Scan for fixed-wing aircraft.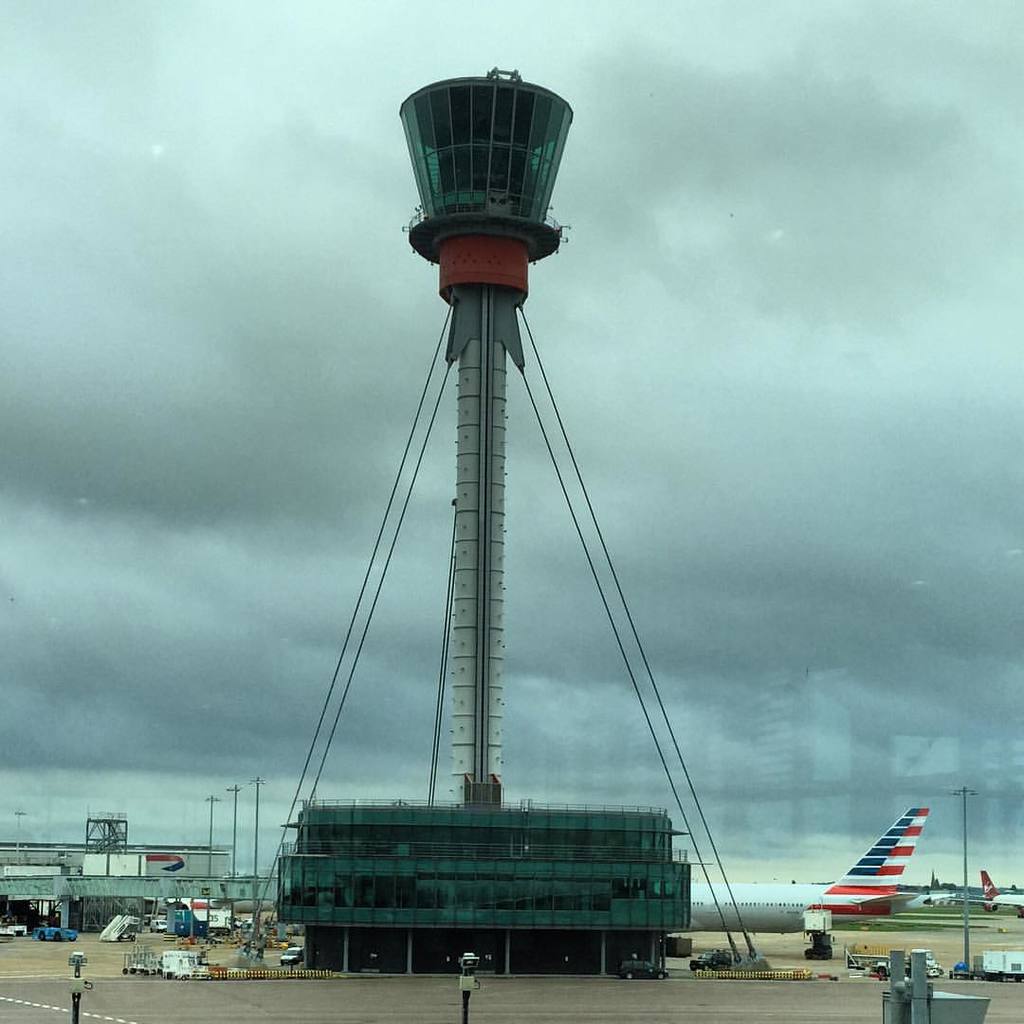
Scan result: crop(688, 805, 966, 964).
